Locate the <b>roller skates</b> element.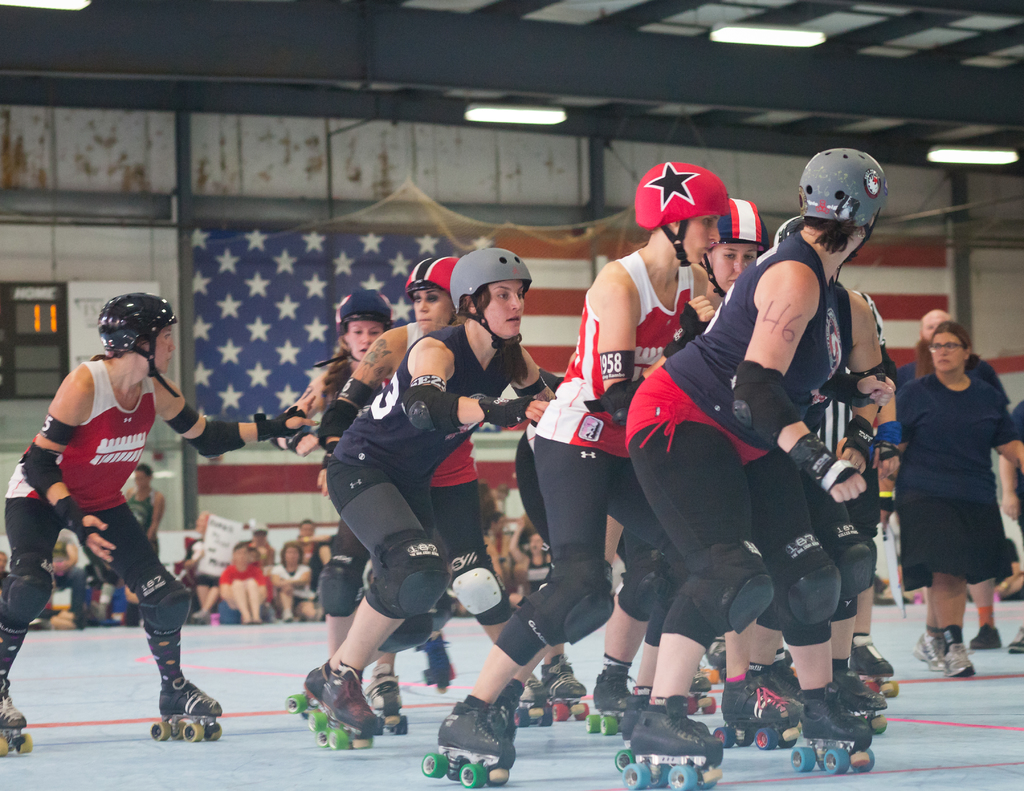
Element bbox: bbox=[413, 632, 456, 695].
